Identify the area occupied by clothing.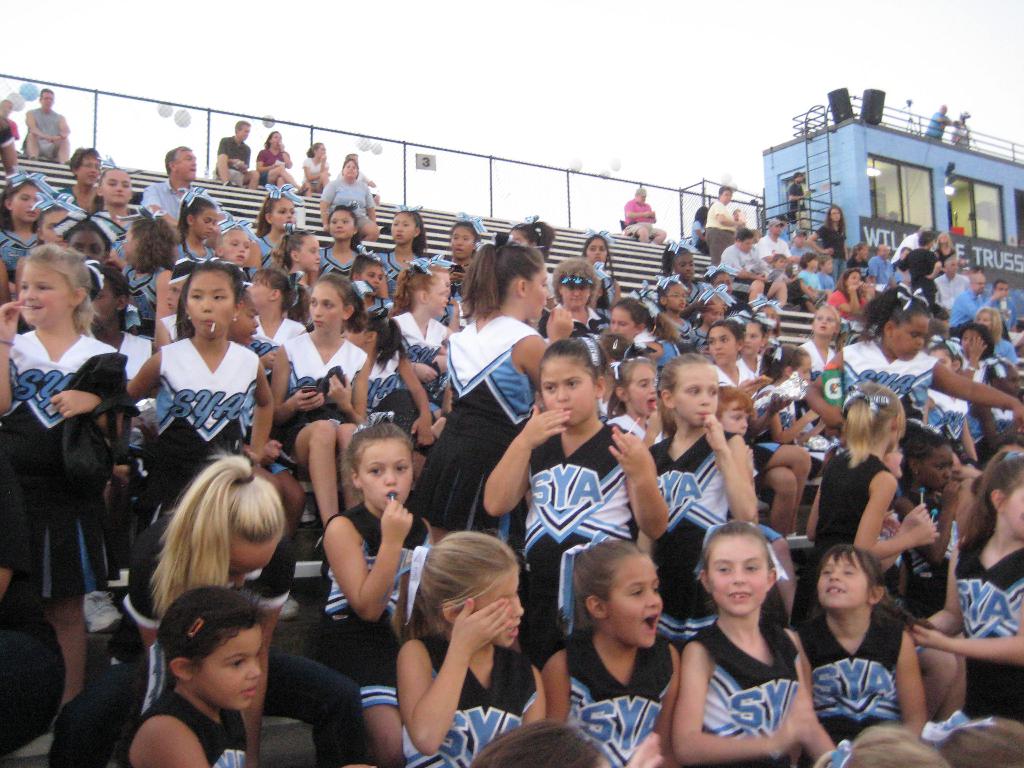
Area: {"left": 407, "top": 328, "right": 536, "bottom": 536}.
